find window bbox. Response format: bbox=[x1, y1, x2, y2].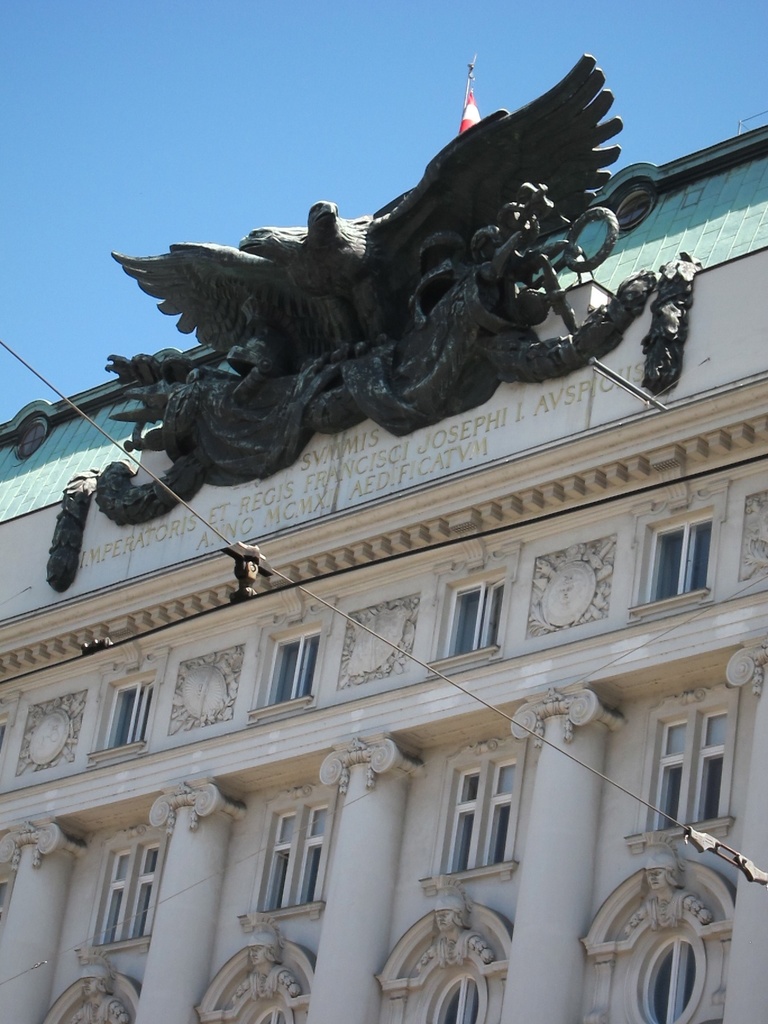
bbox=[646, 698, 728, 833].
